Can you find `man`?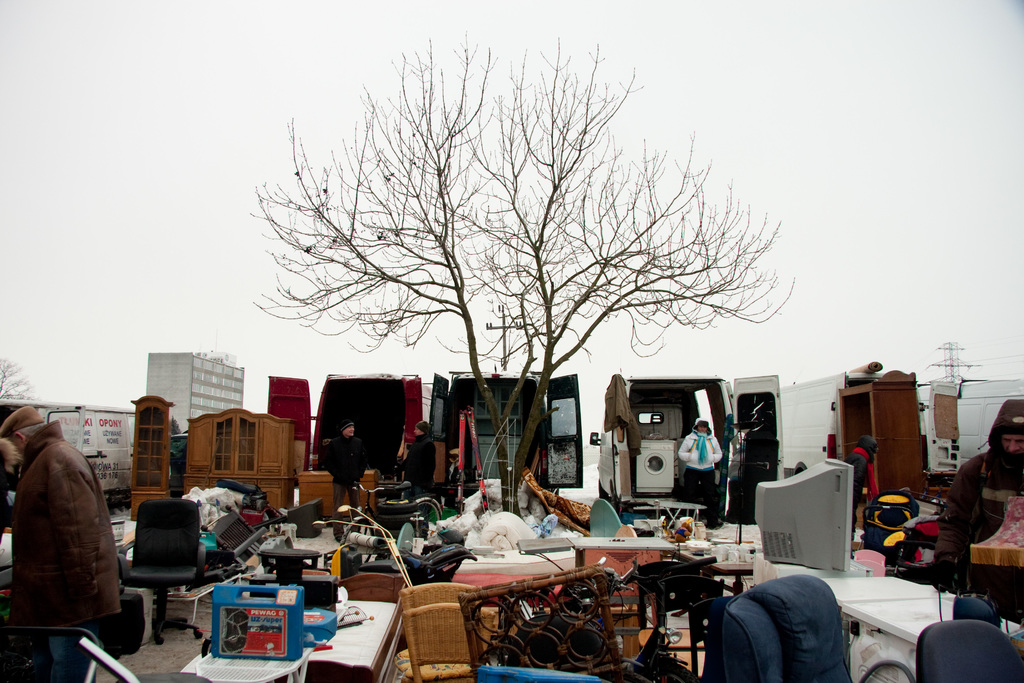
Yes, bounding box: pyautogui.locateOnScreen(8, 404, 117, 681).
